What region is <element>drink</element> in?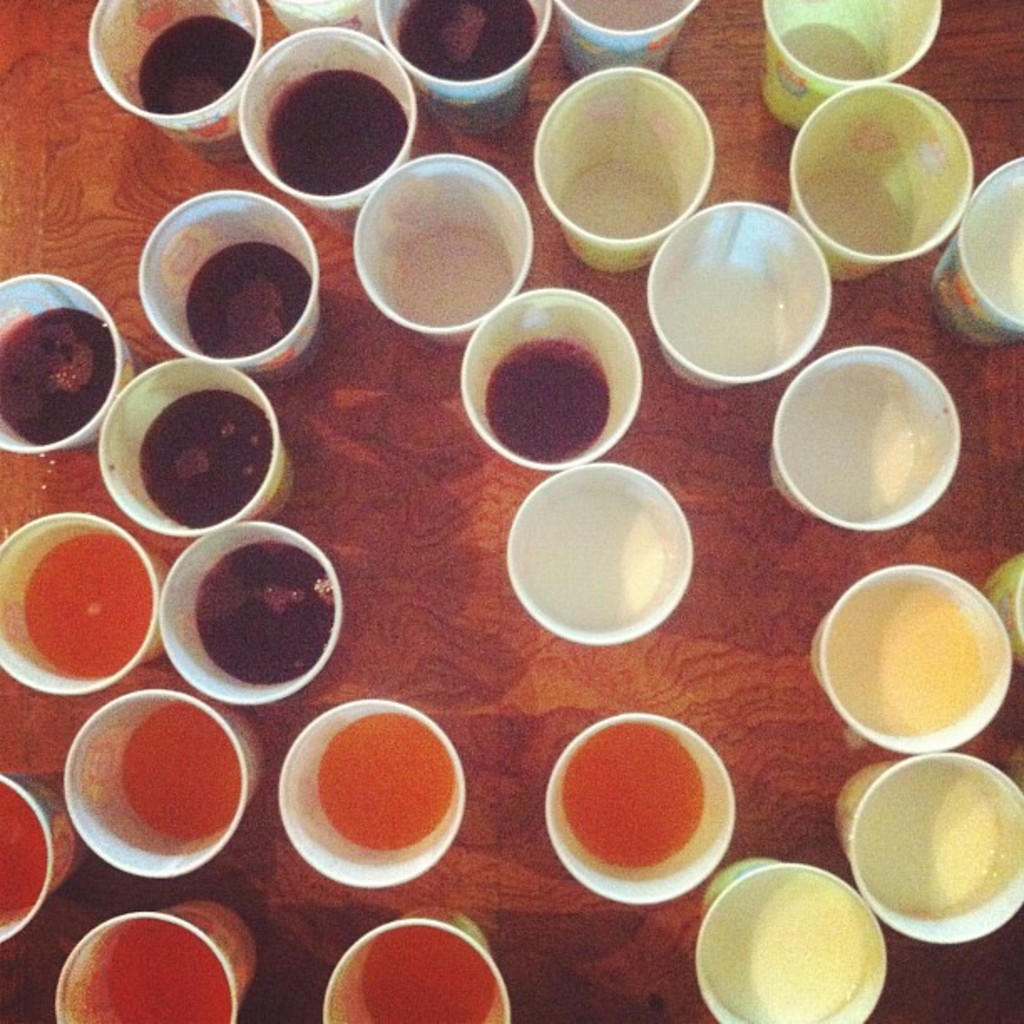
left=320, top=709, right=455, bottom=850.
